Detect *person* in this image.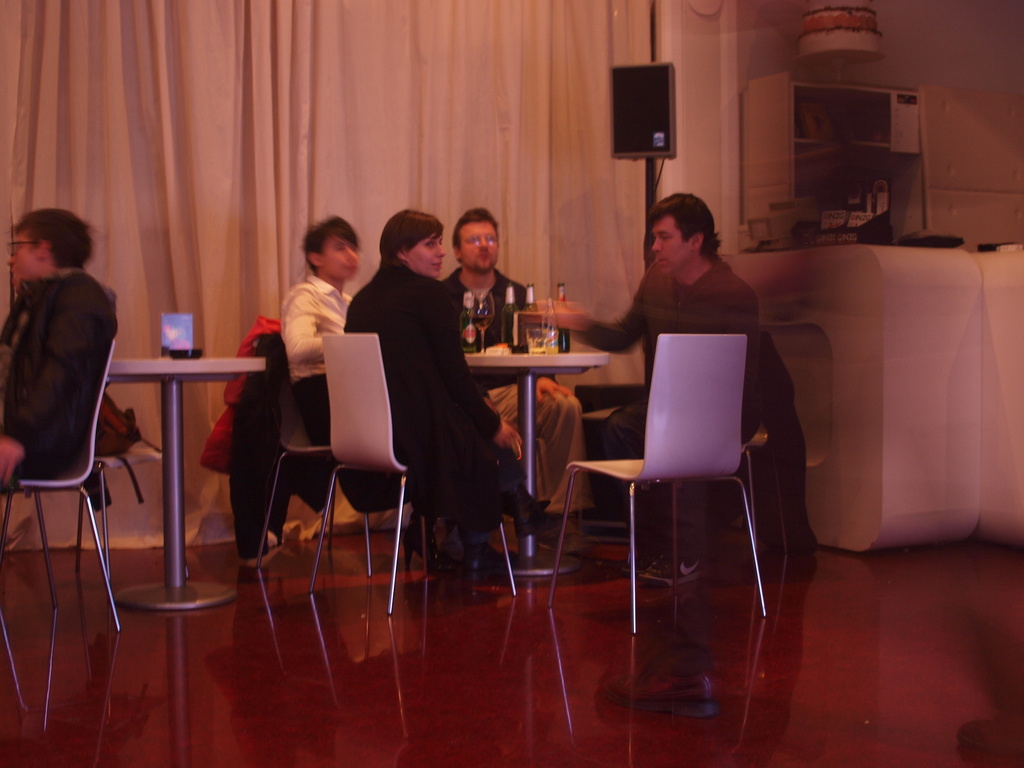
Detection: <region>543, 188, 760, 593</region>.
